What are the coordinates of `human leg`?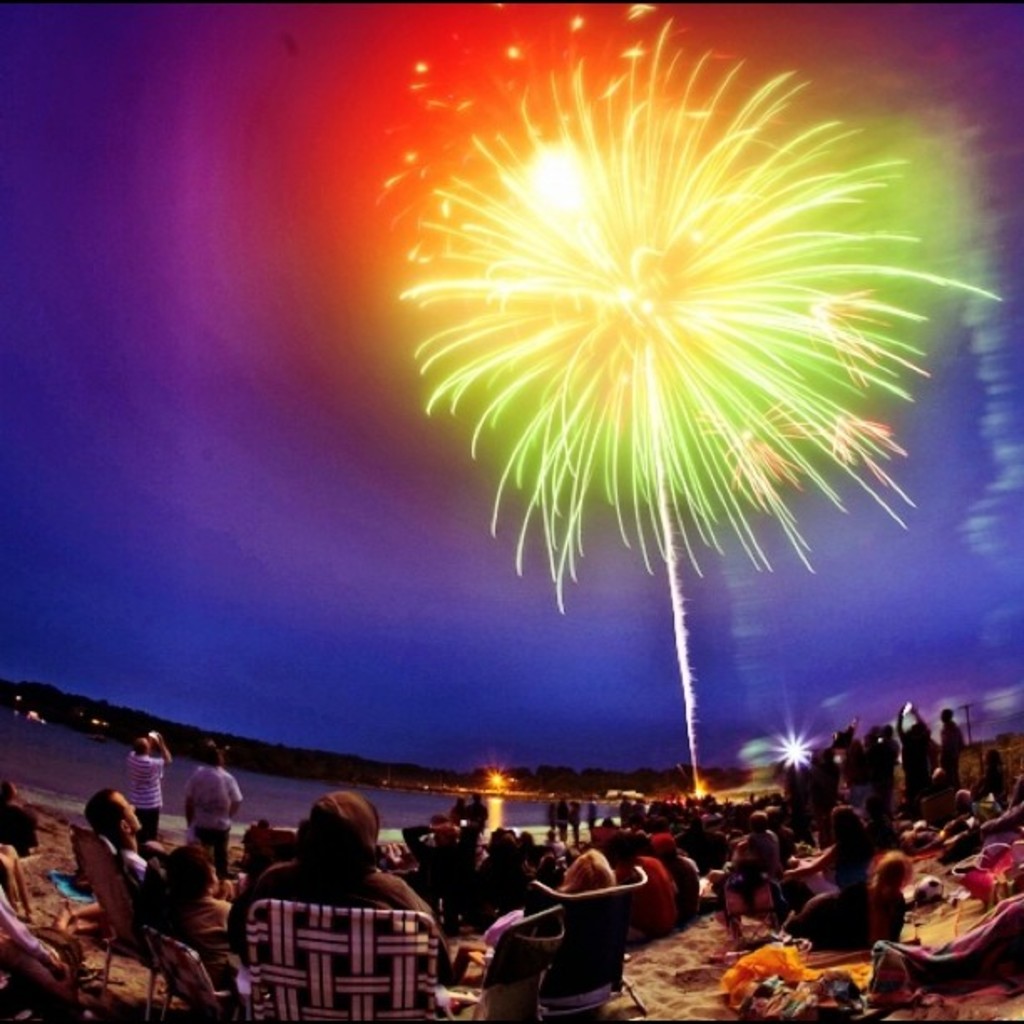
BBox(136, 806, 167, 833).
